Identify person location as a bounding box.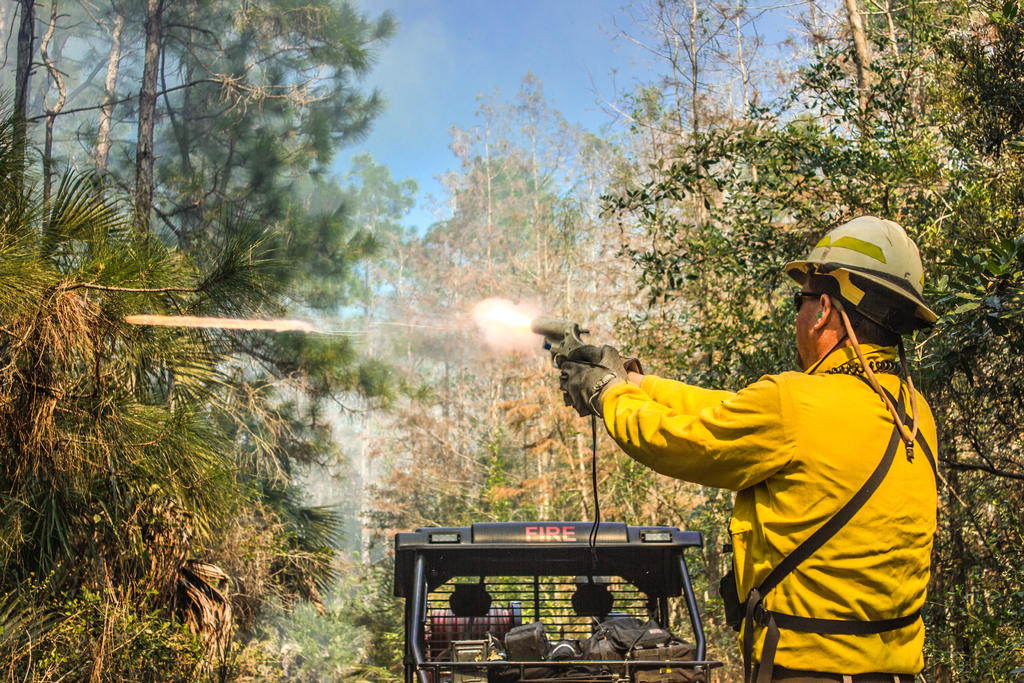
(left=548, top=213, right=942, bottom=682).
